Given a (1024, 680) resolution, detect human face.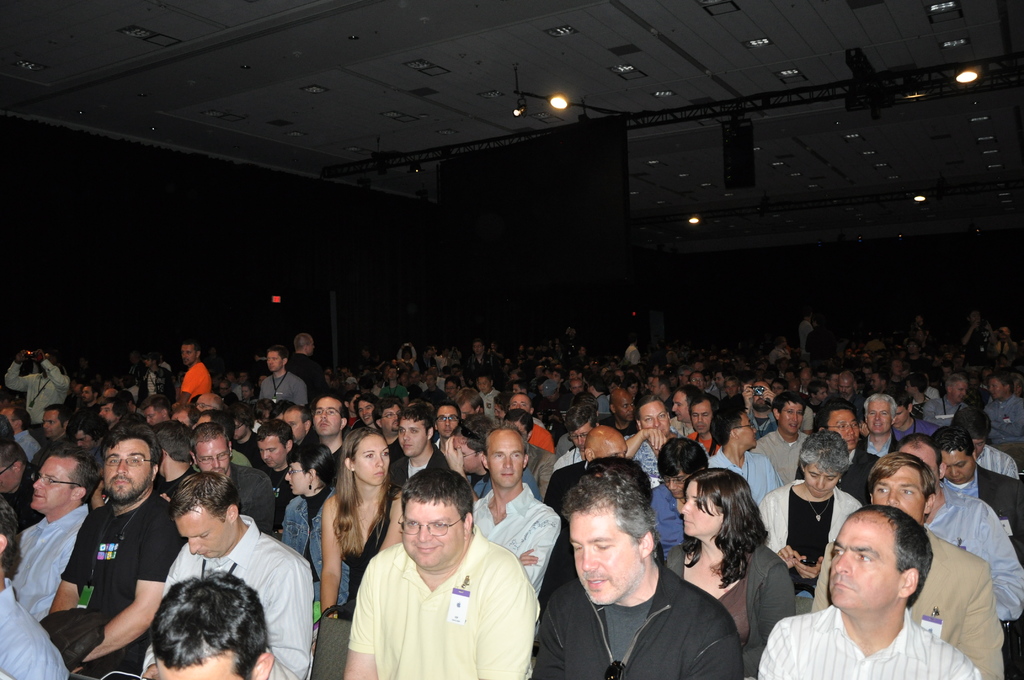
BBox(170, 412, 190, 428).
